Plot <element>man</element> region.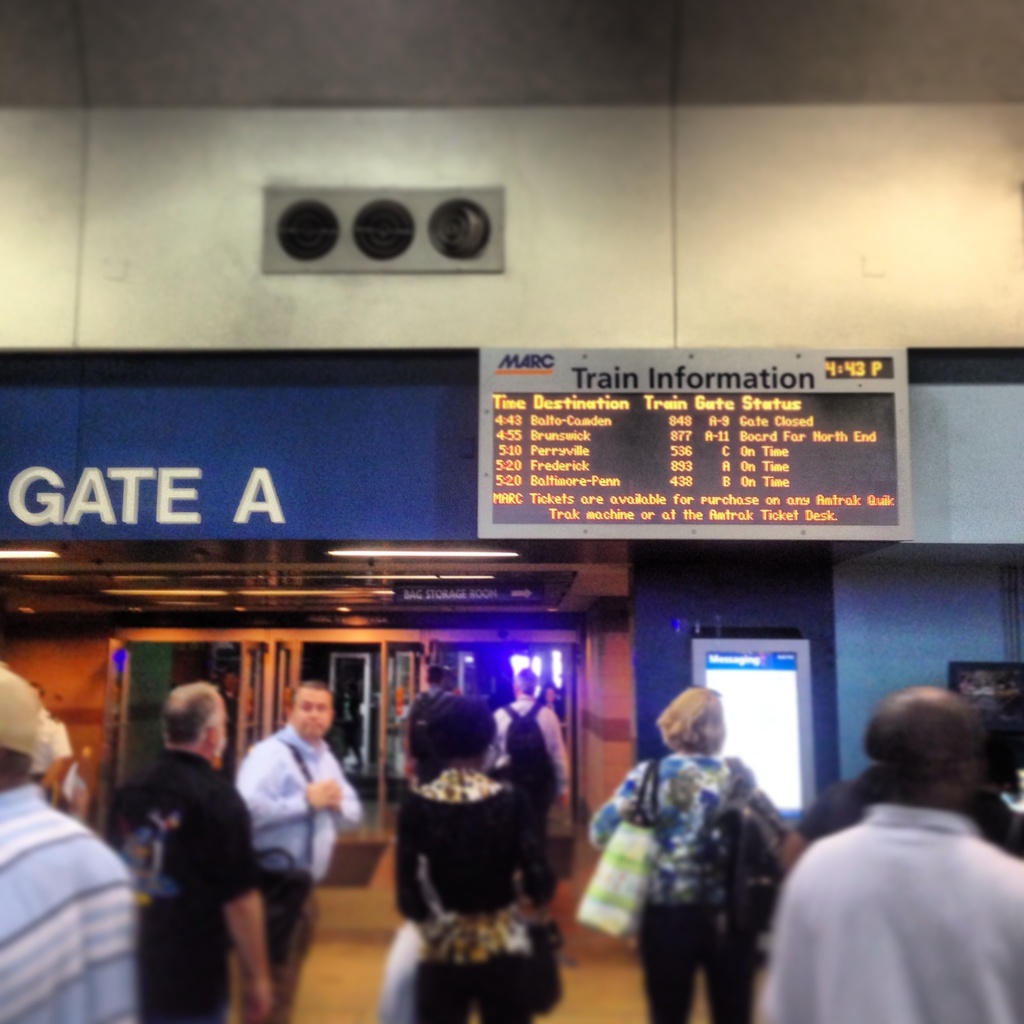
Plotted at [782, 687, 1023, 883].
